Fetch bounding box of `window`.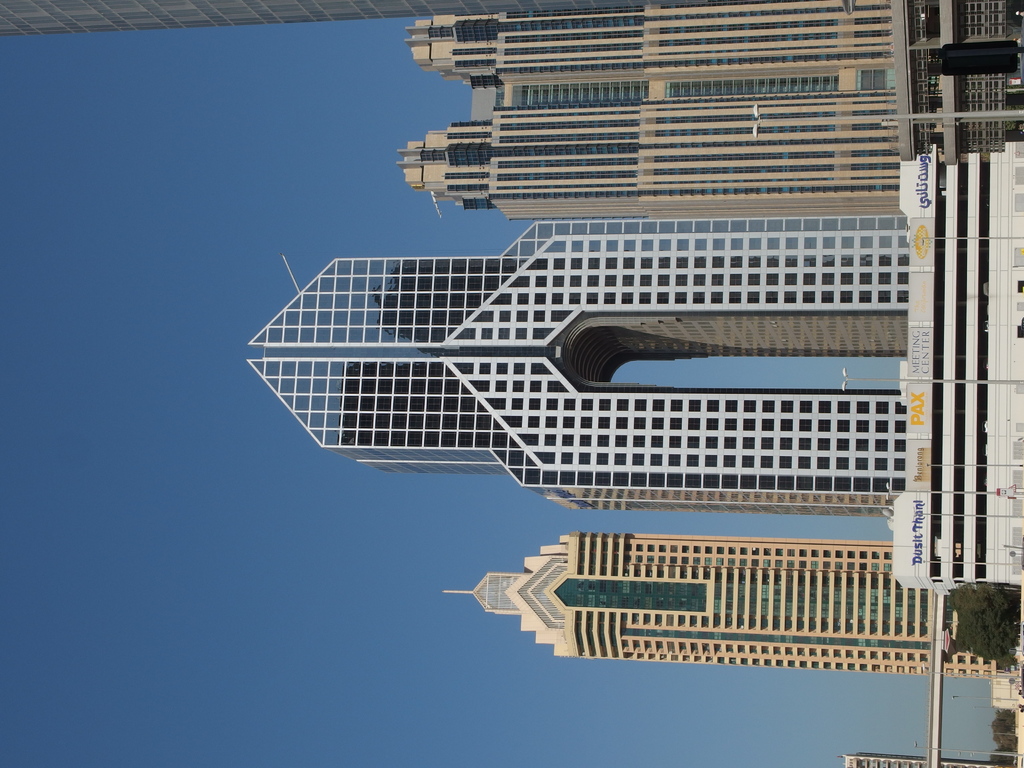
Bbox: (left=620, top=292, right=634, bottom=303).
